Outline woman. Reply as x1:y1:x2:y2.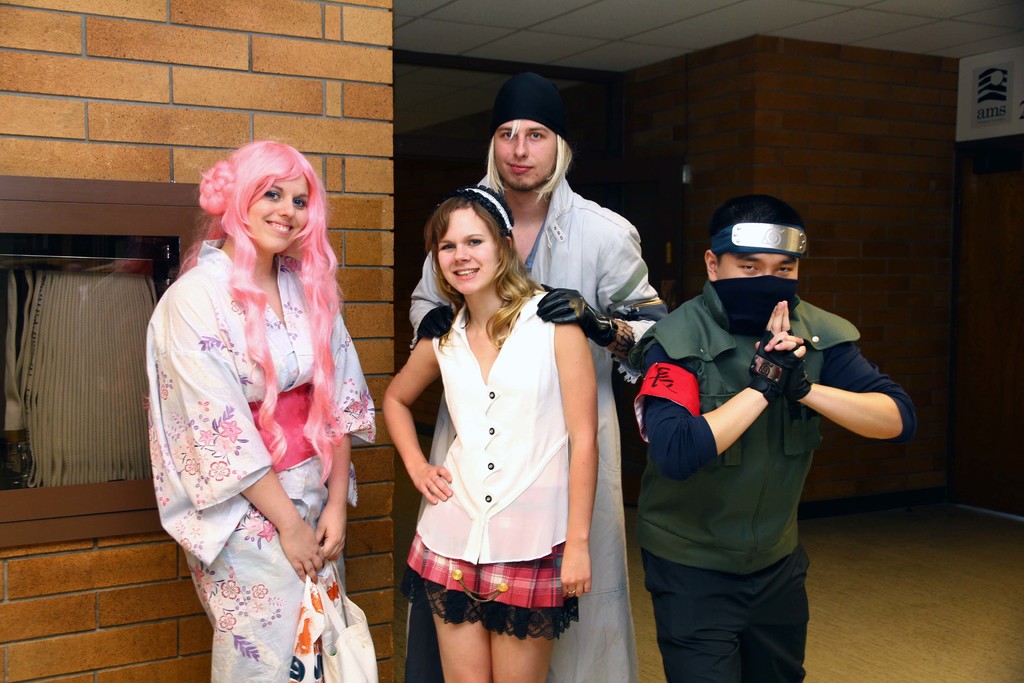
383:169:604:682.
